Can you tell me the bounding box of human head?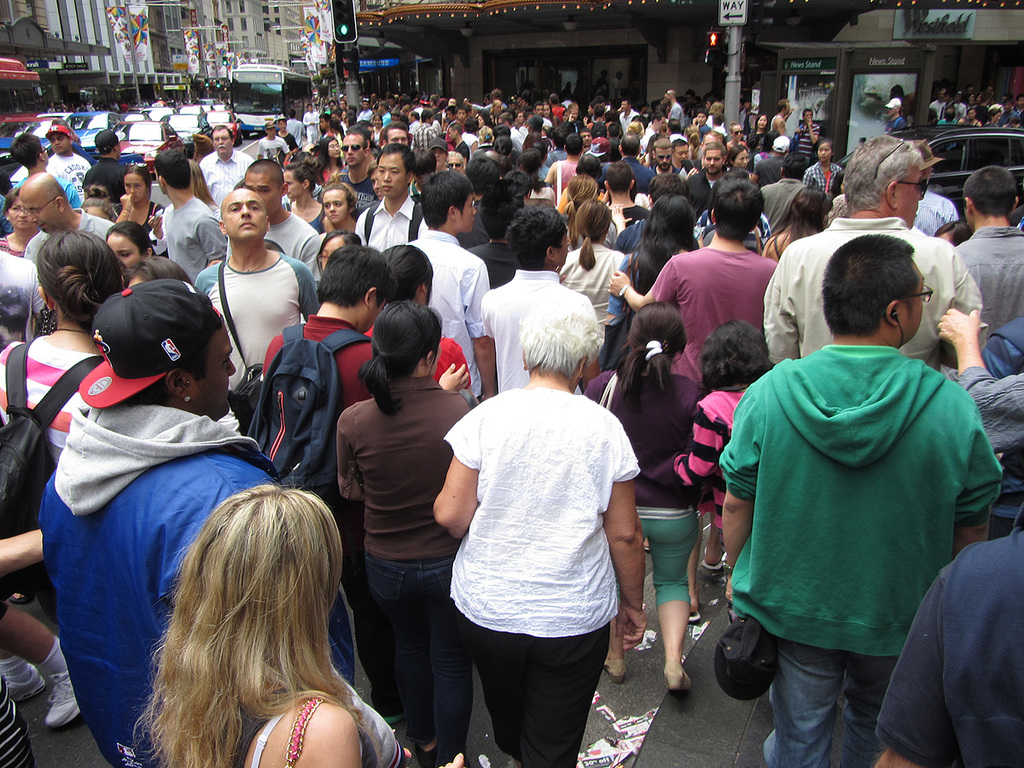
(339, 131, 374, 168).
